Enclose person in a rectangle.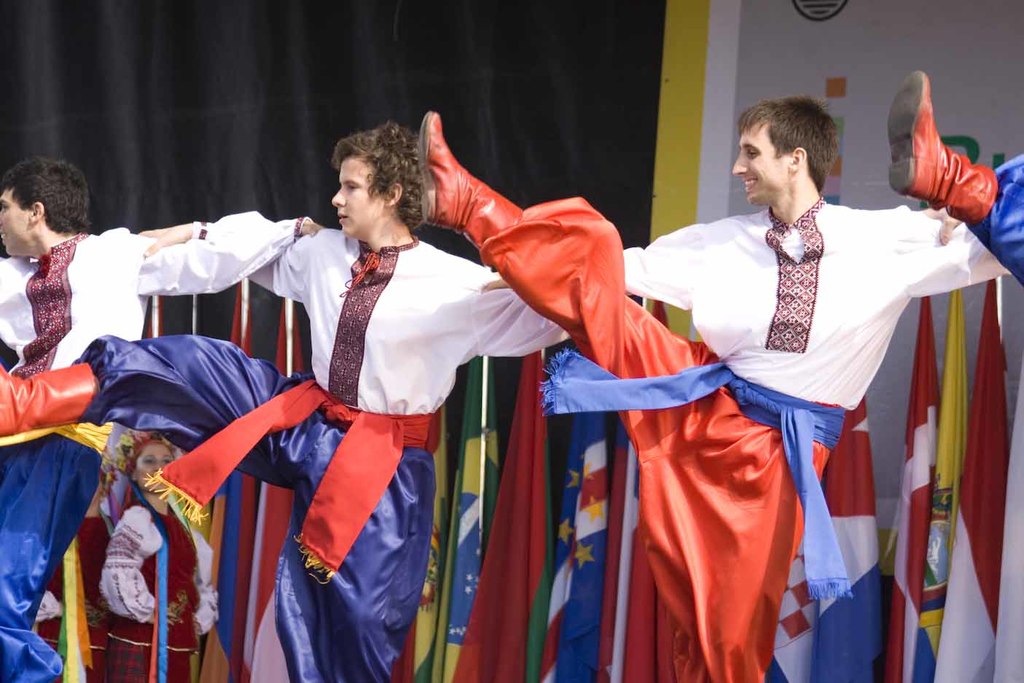
region(414, 92, 1023, 671).
